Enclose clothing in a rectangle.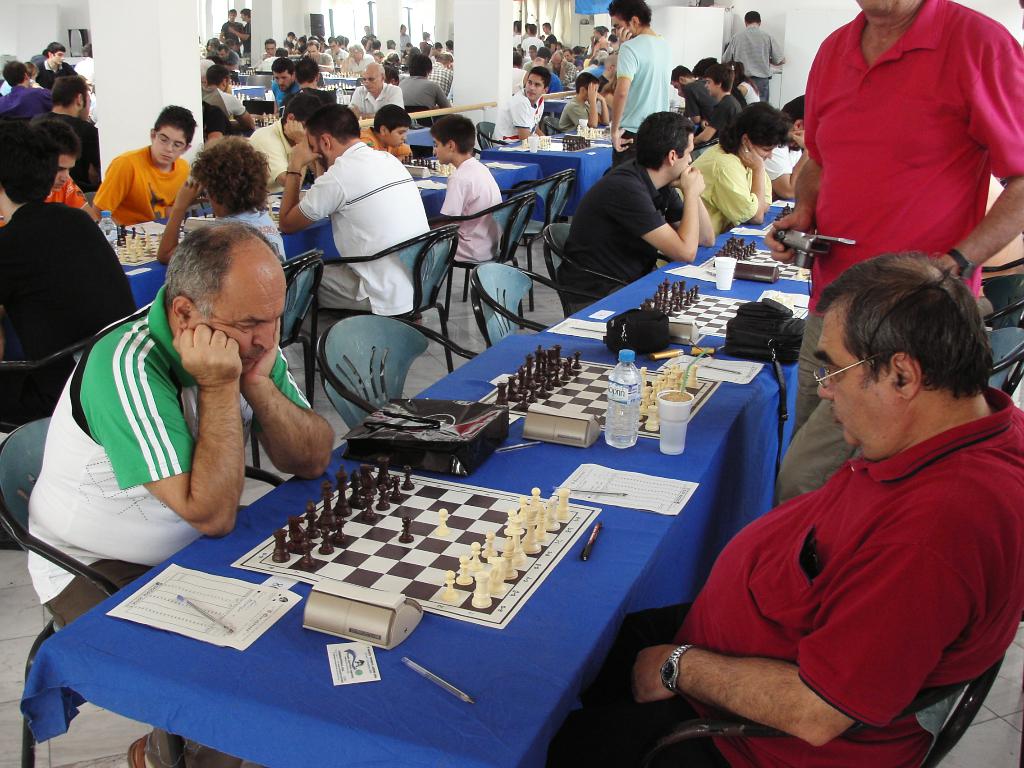
bbox=[486, 86, 544, 147].
